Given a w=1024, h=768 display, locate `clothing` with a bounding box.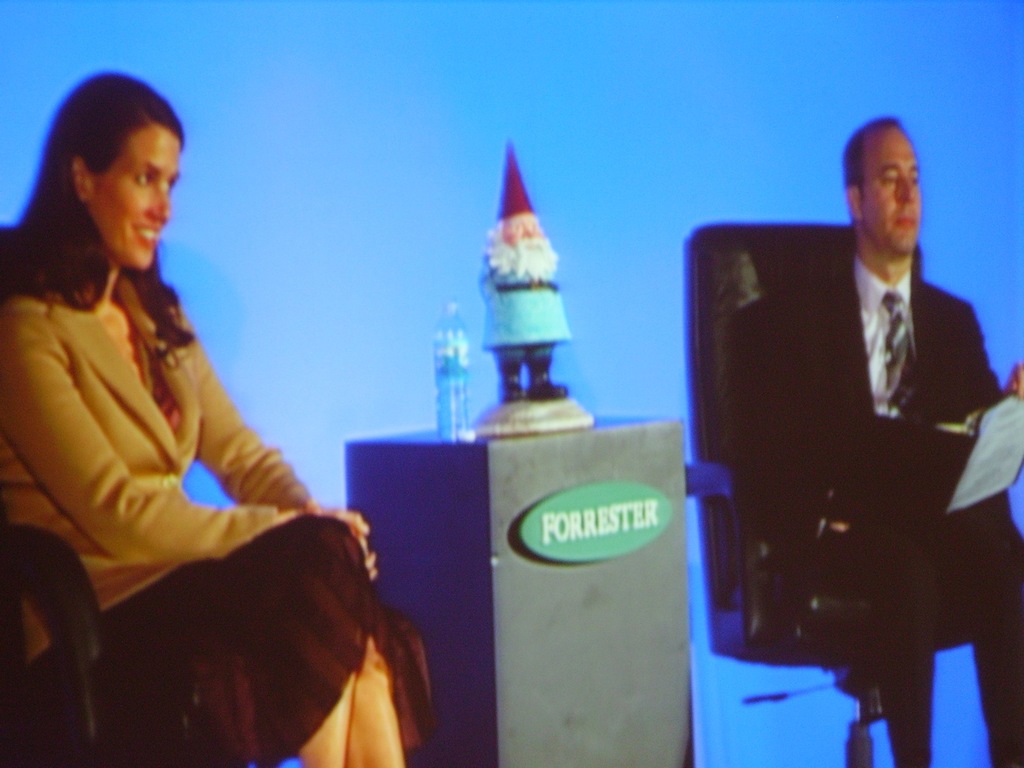
Located: (687,155,1011,760).
